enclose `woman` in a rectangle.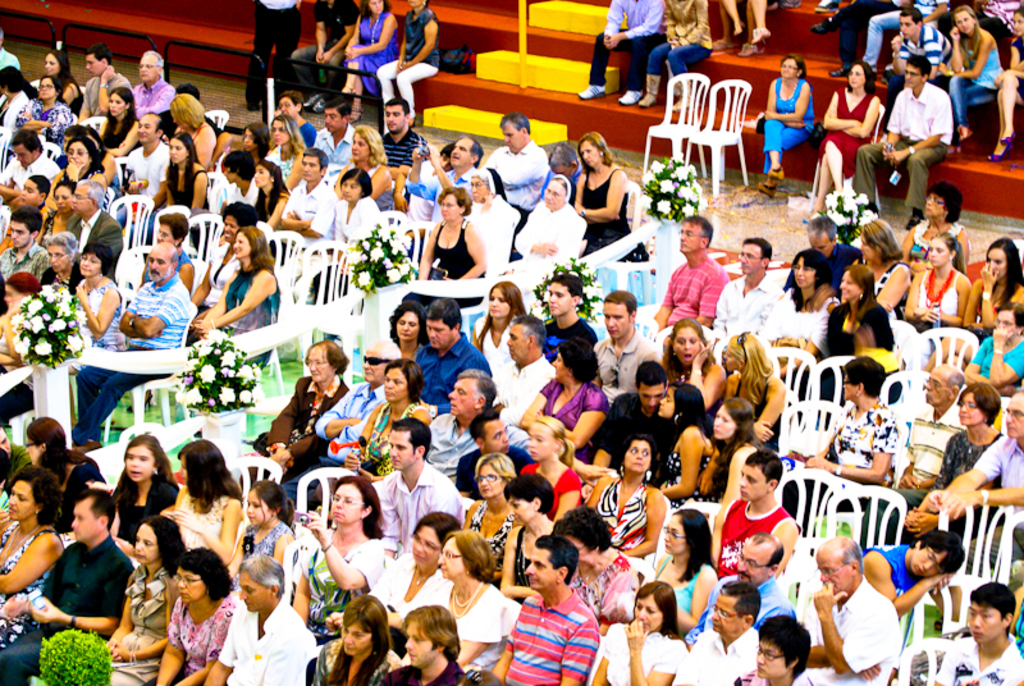
(left=376, top=0, right=443, bottom=124).
